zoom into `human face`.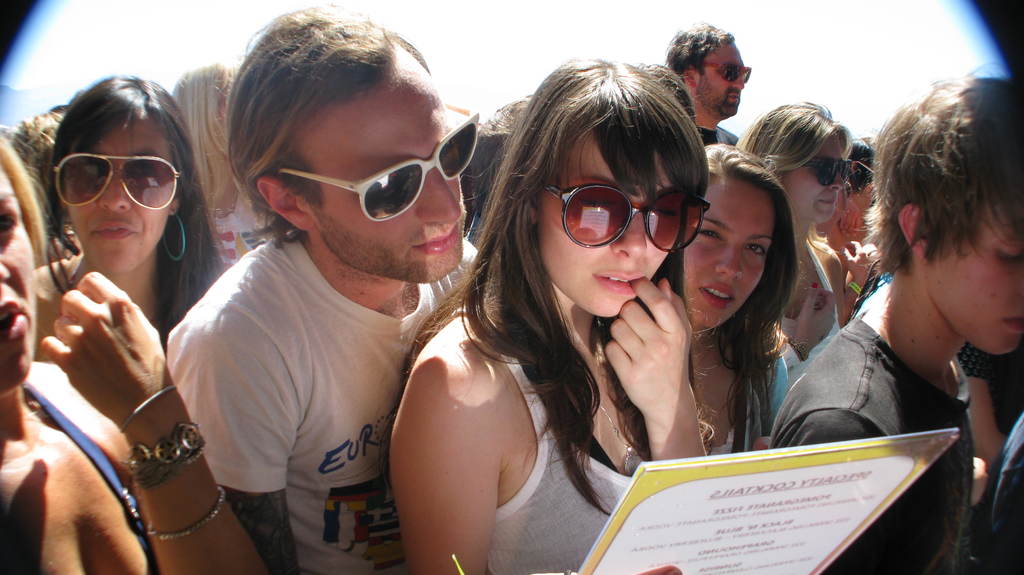
Zoom target: 938 201 1023 363.
